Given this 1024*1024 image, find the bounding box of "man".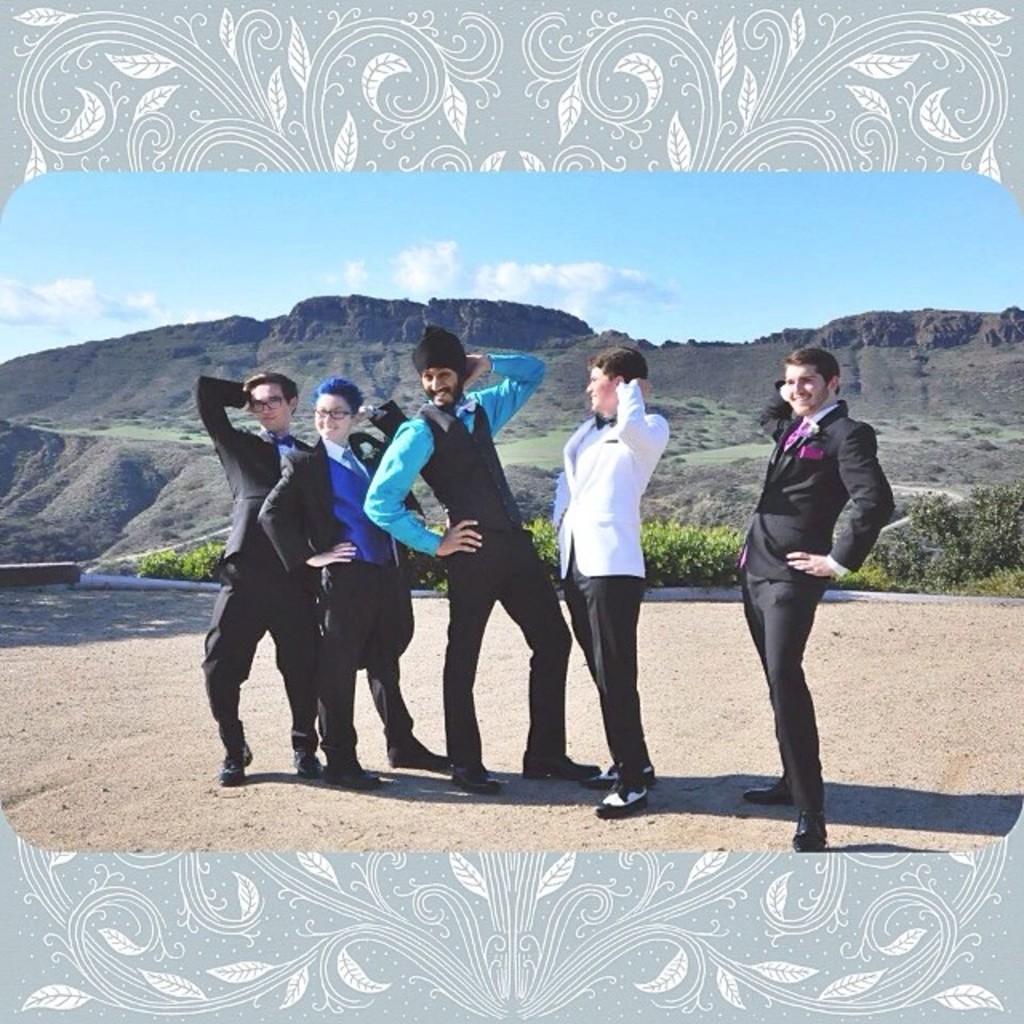
bbox=(549, 346, 667, 813).
